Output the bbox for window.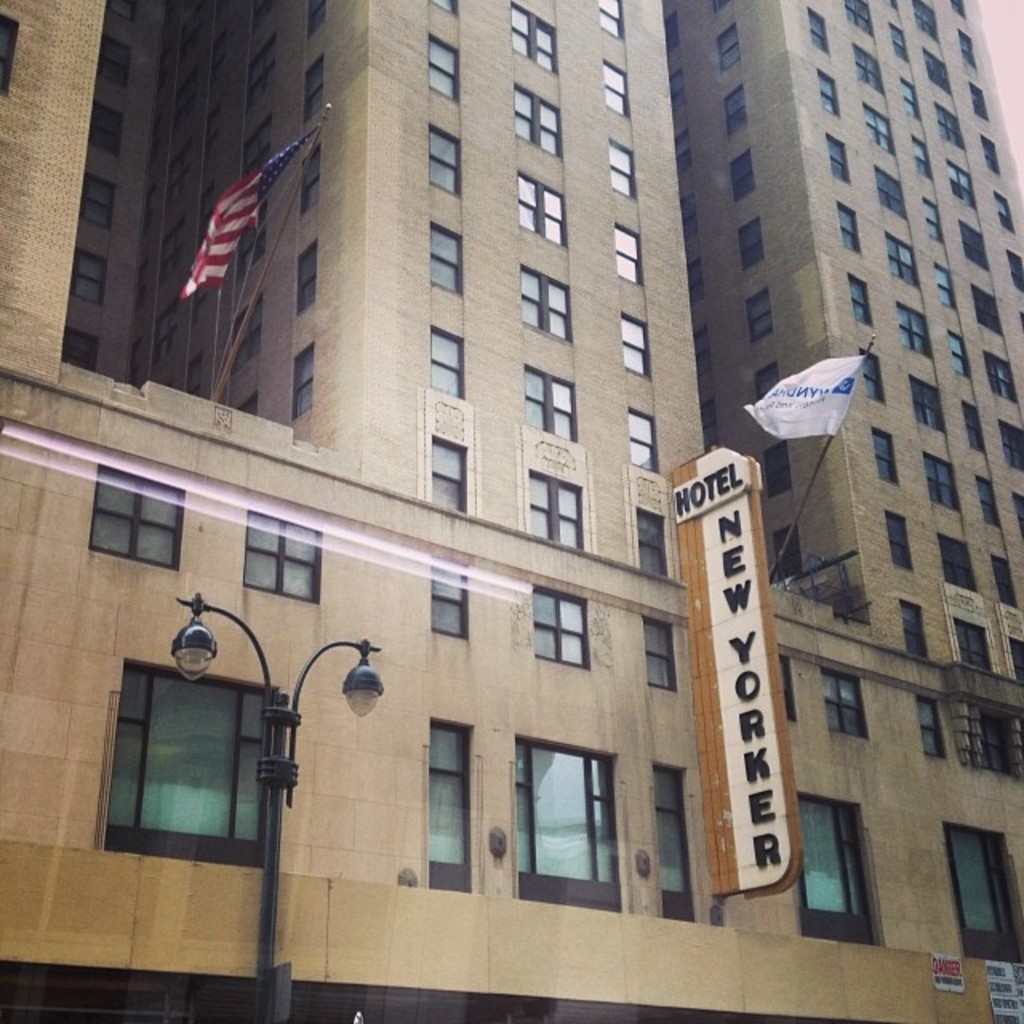
bbox(918, 699, 944, 758).
